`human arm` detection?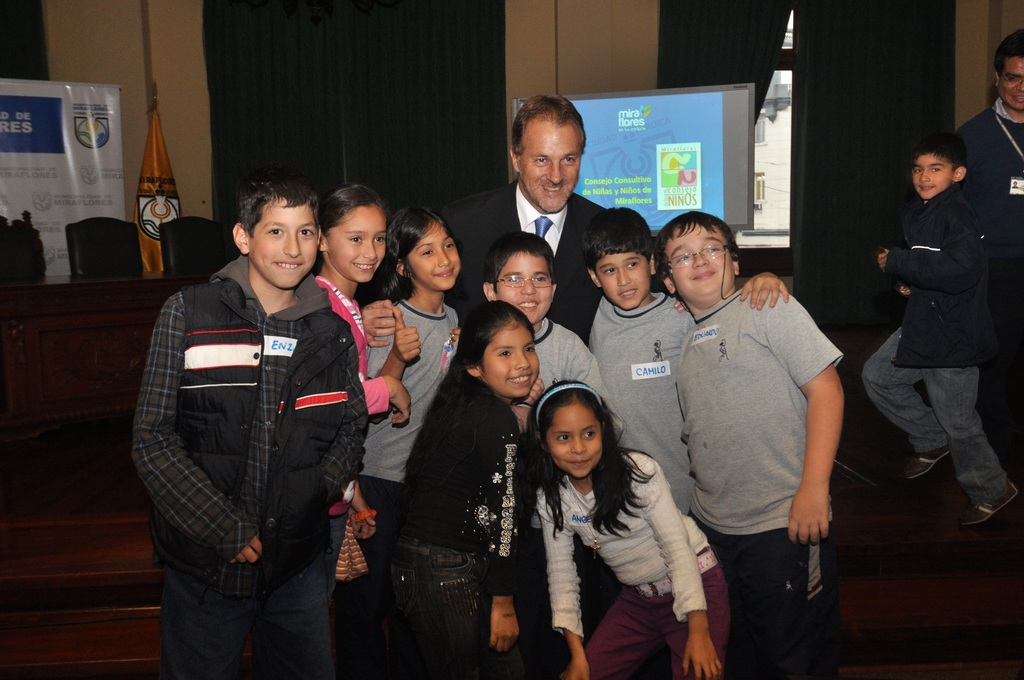
{"left": 309, "top": 346, "right": 370, "bottom": 512}
